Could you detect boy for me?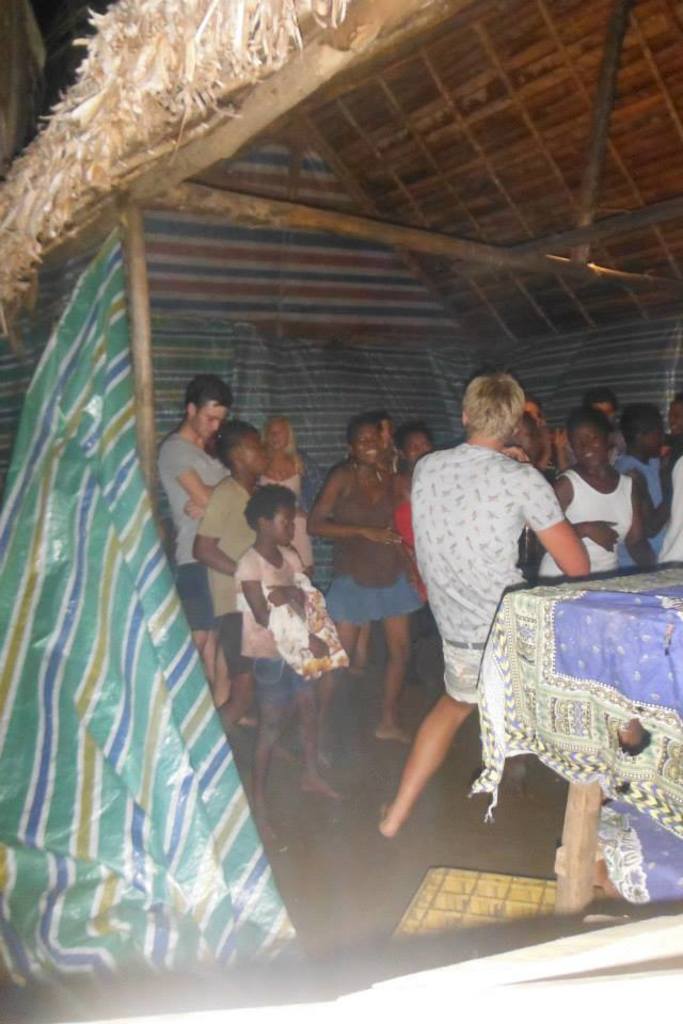
Detection result: rect(187, 416, 300, 771).
